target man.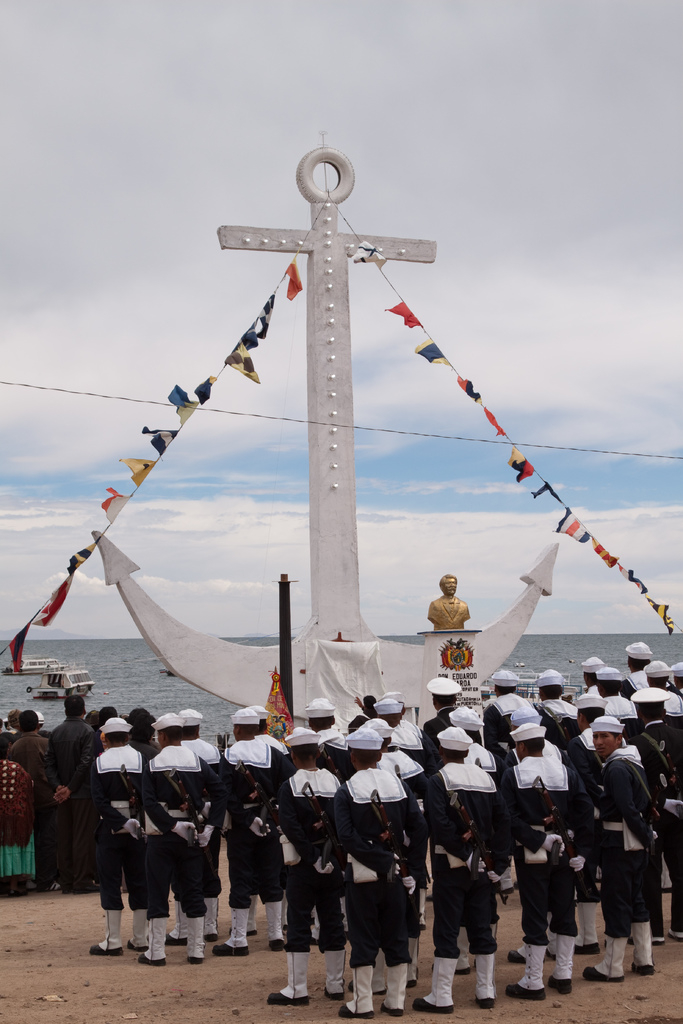
Target region: left=226, top=707, right=276, bottom=957.
